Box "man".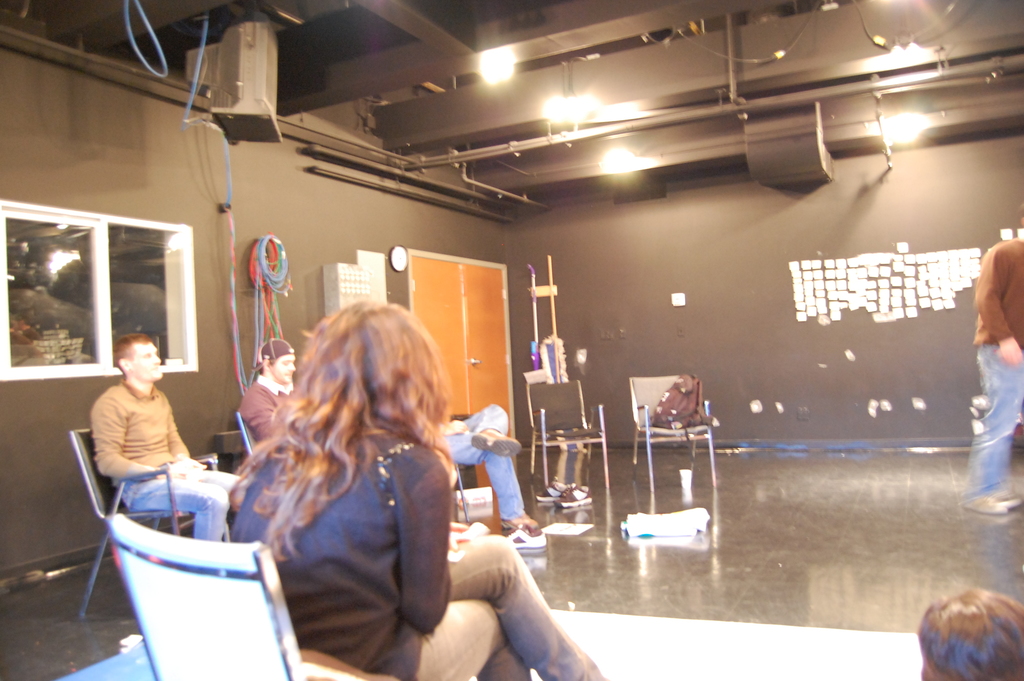
select_region(436, 404, 541, 533).
